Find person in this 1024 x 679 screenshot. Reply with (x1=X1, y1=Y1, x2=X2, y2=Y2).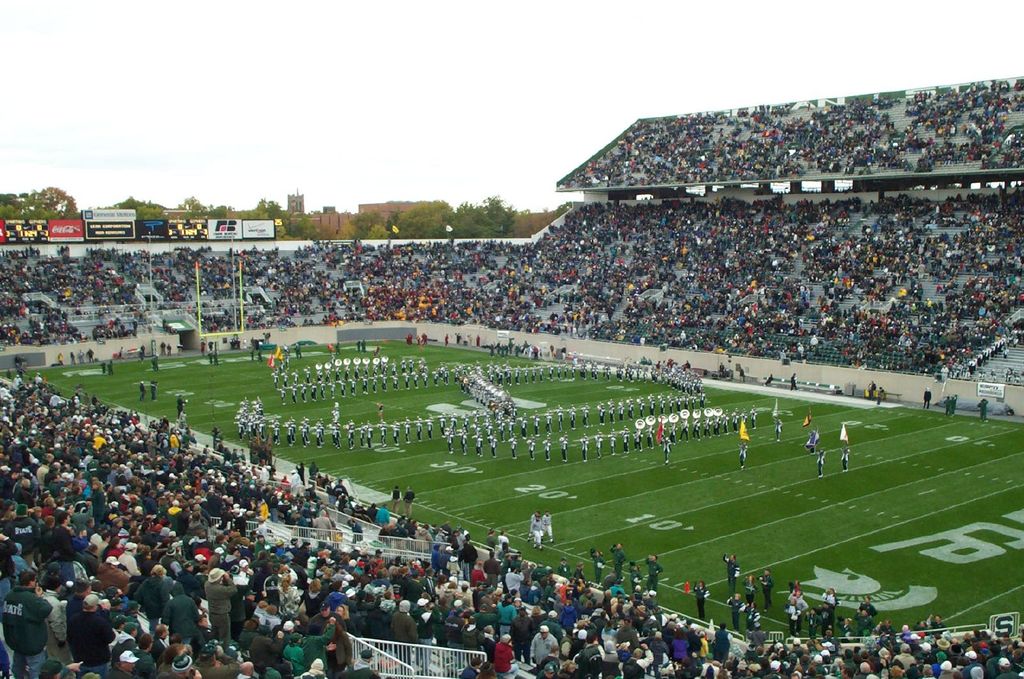
(x1=160, y1=338, x2=168, y2=353).
